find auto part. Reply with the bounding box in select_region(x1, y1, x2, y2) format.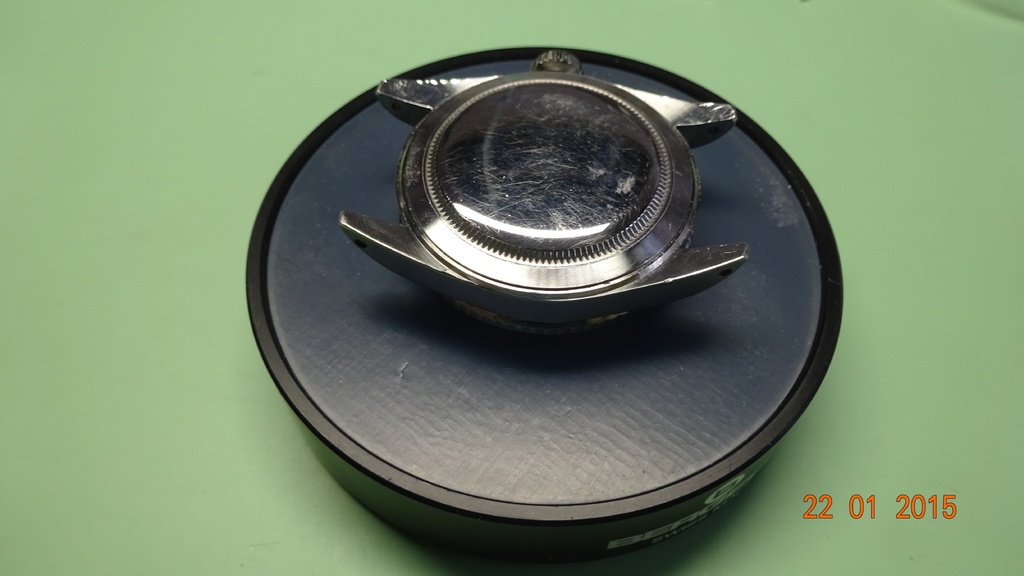
select_region(243, 49, 841, 566).
